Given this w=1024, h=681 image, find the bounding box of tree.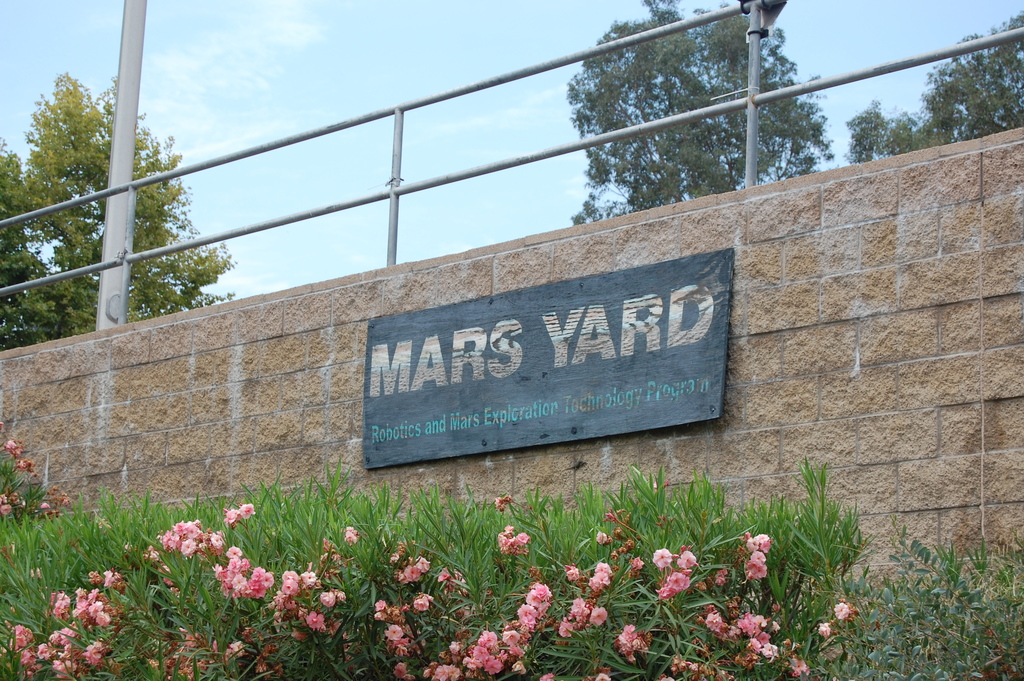
(865,13,1023,143).
